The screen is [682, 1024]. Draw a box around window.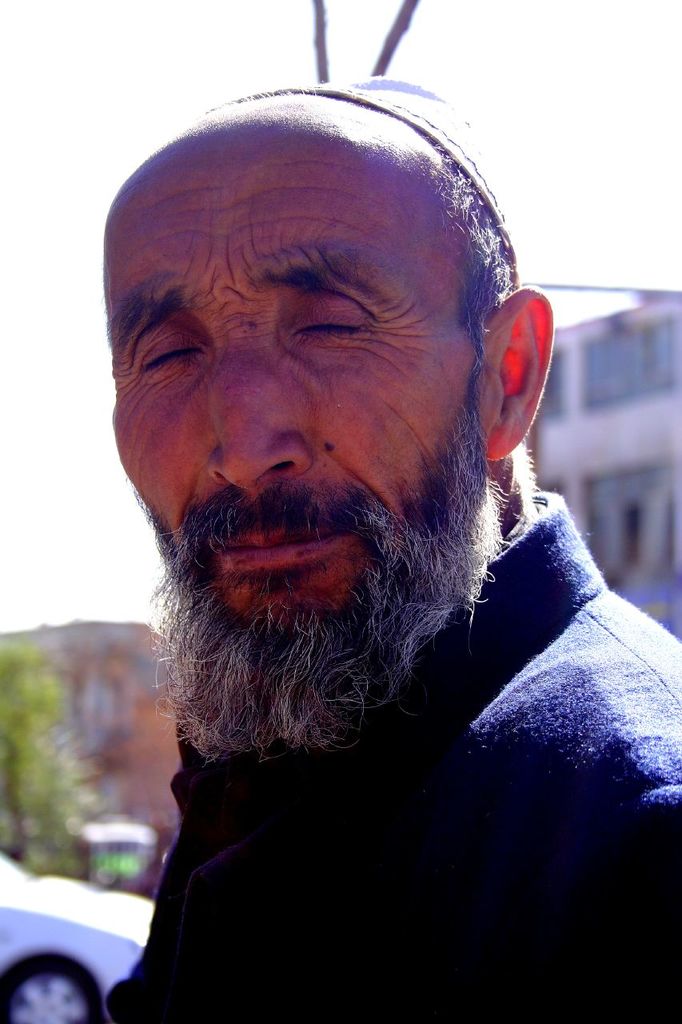
[left=583, top=315, right=676, bottom=407].
